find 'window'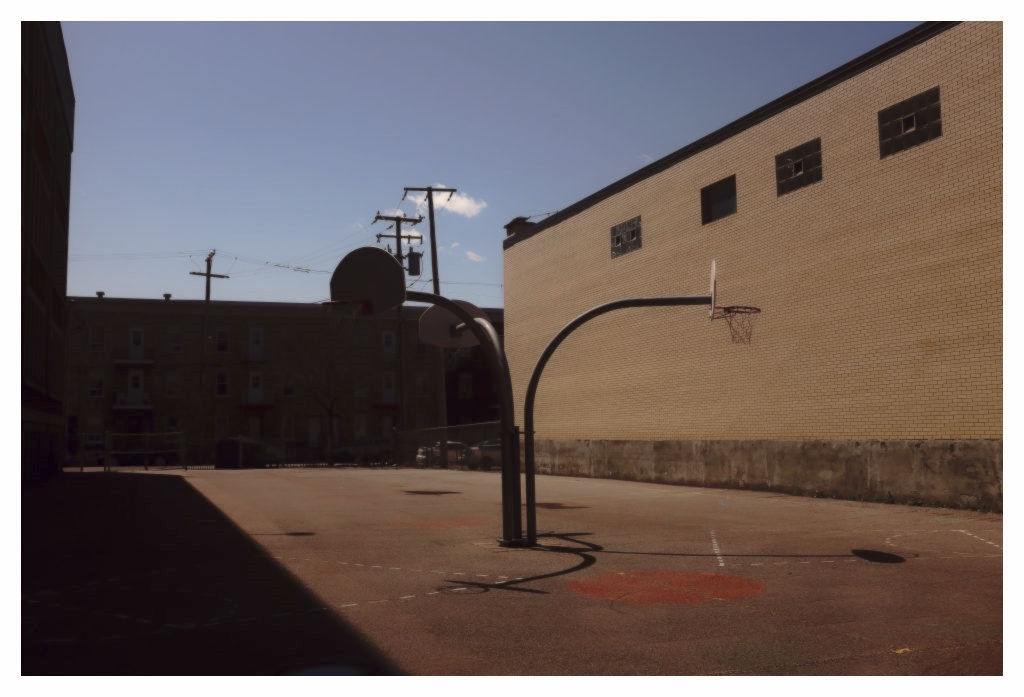
[610, 217, 635, 259]
